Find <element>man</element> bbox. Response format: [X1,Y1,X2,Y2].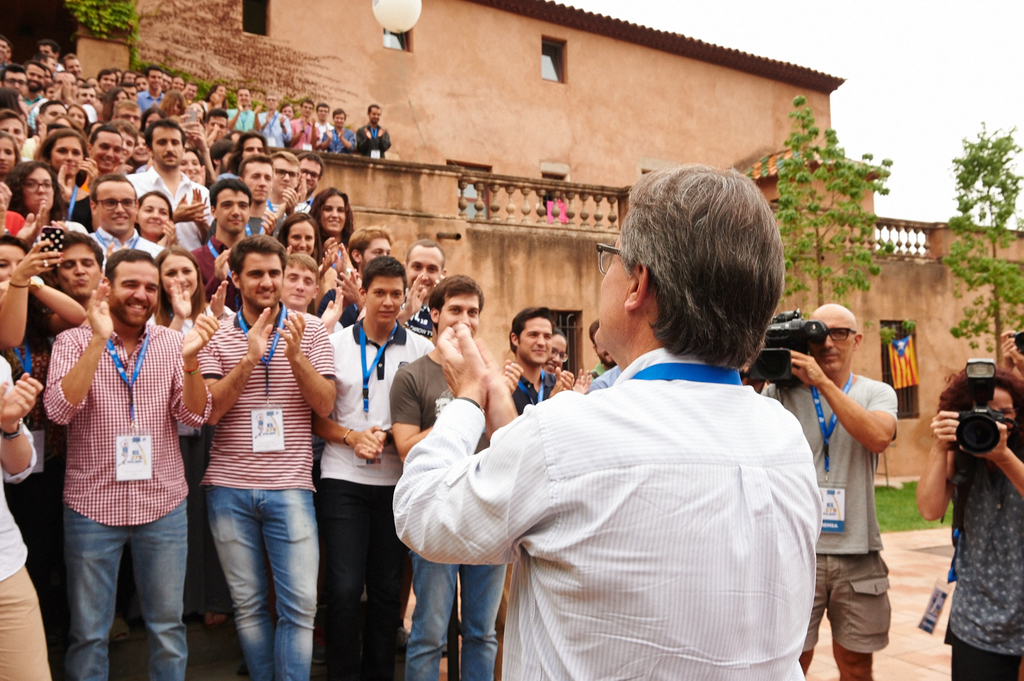
[488,300,582,680].
